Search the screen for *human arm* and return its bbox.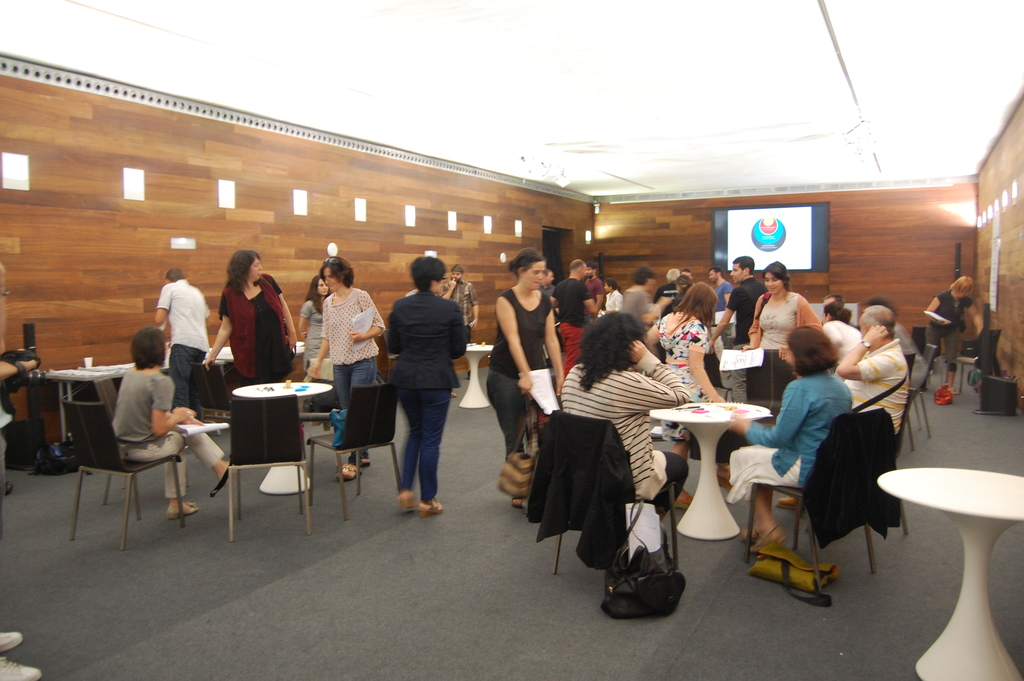
Found: 580:282:605:316.
